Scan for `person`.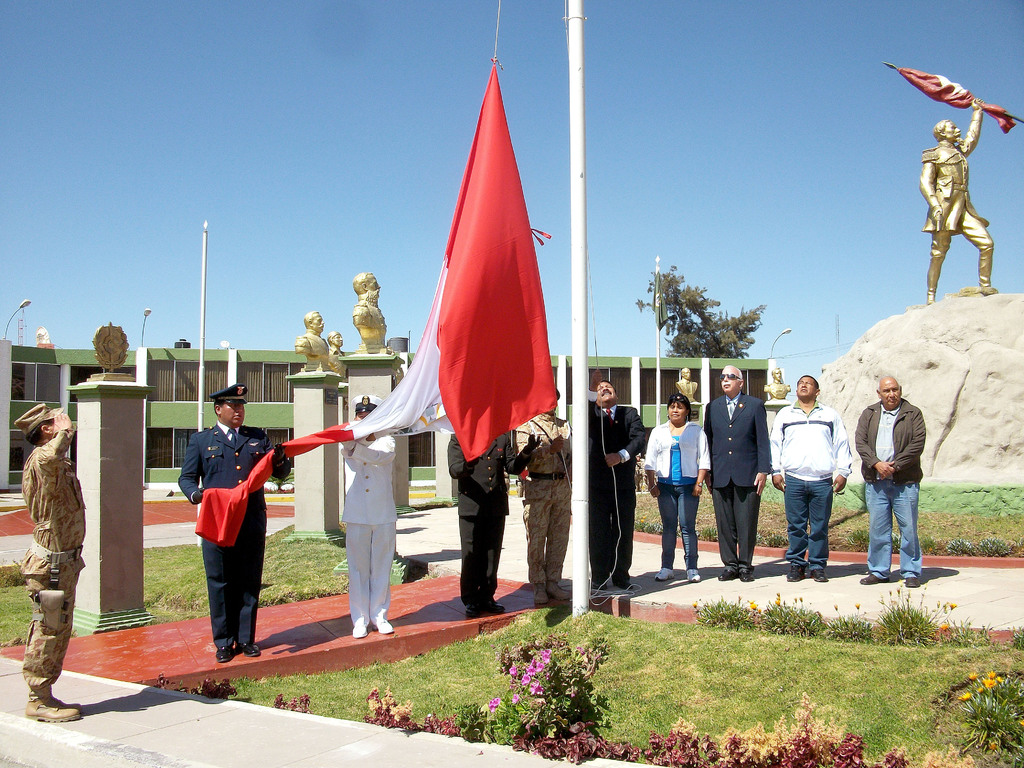
Scan result: (327,330,346,372).
